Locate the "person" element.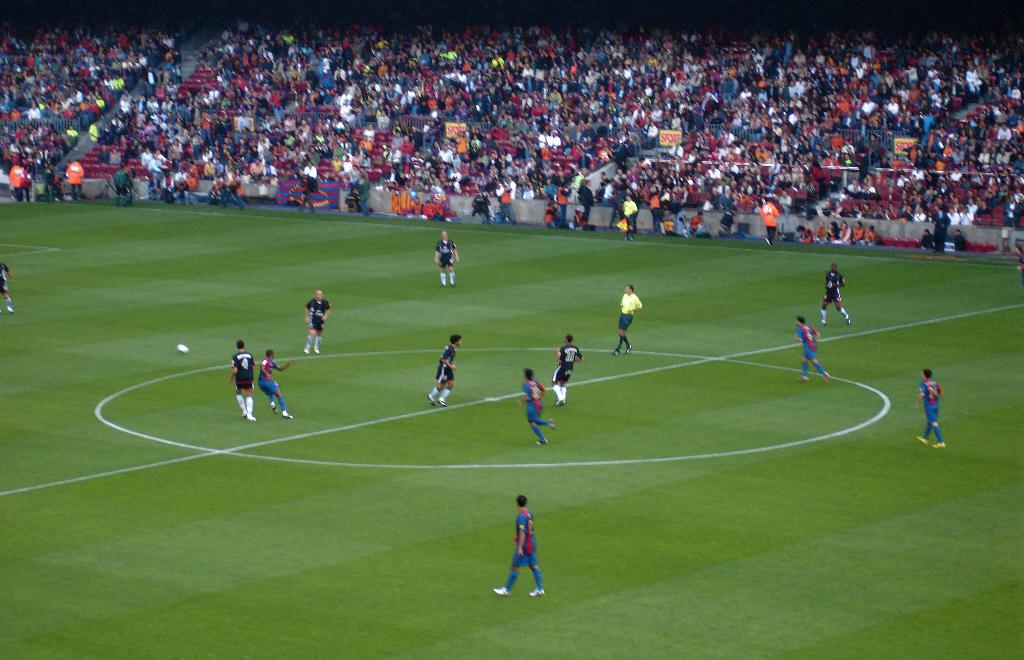
Element bbox: <region>434, 227, 460, 284</region>.
